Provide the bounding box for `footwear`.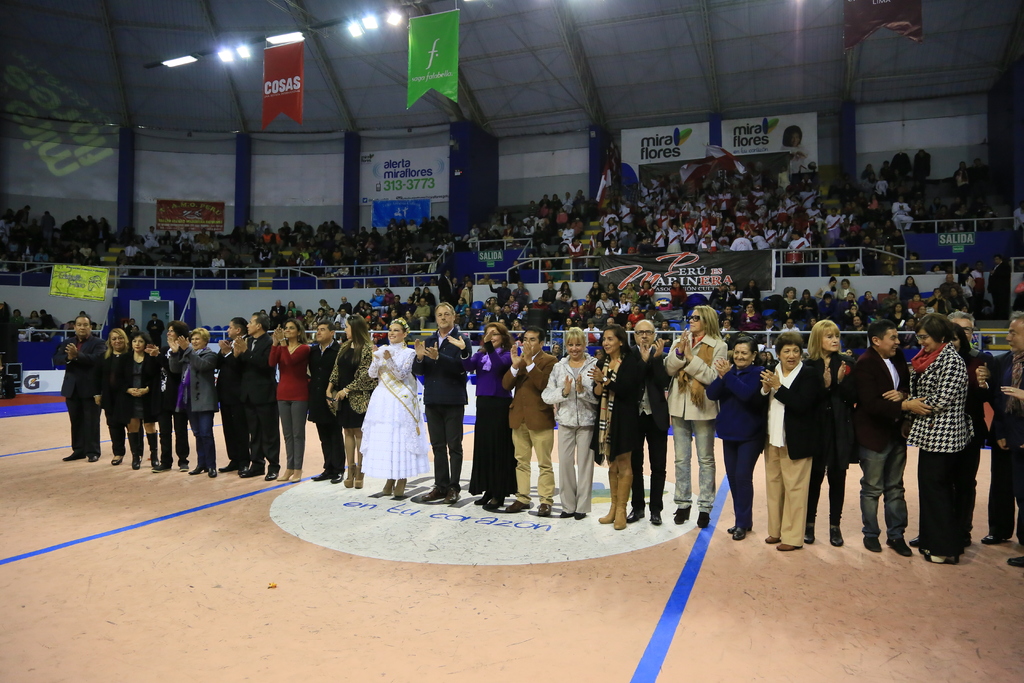
(420, 483, 452, 504).
